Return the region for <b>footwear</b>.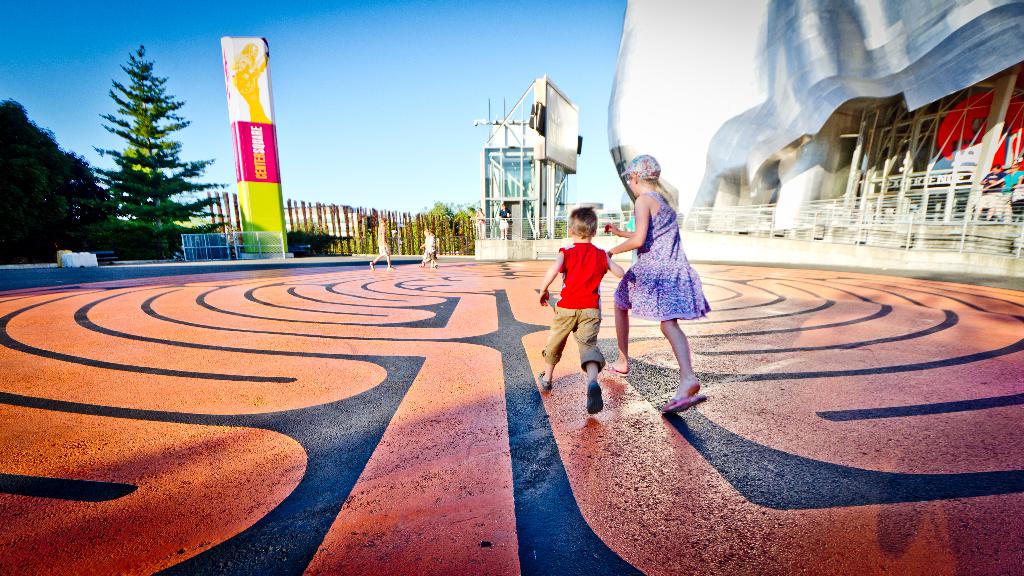
<region>659, 395, 703, 412</region>.
